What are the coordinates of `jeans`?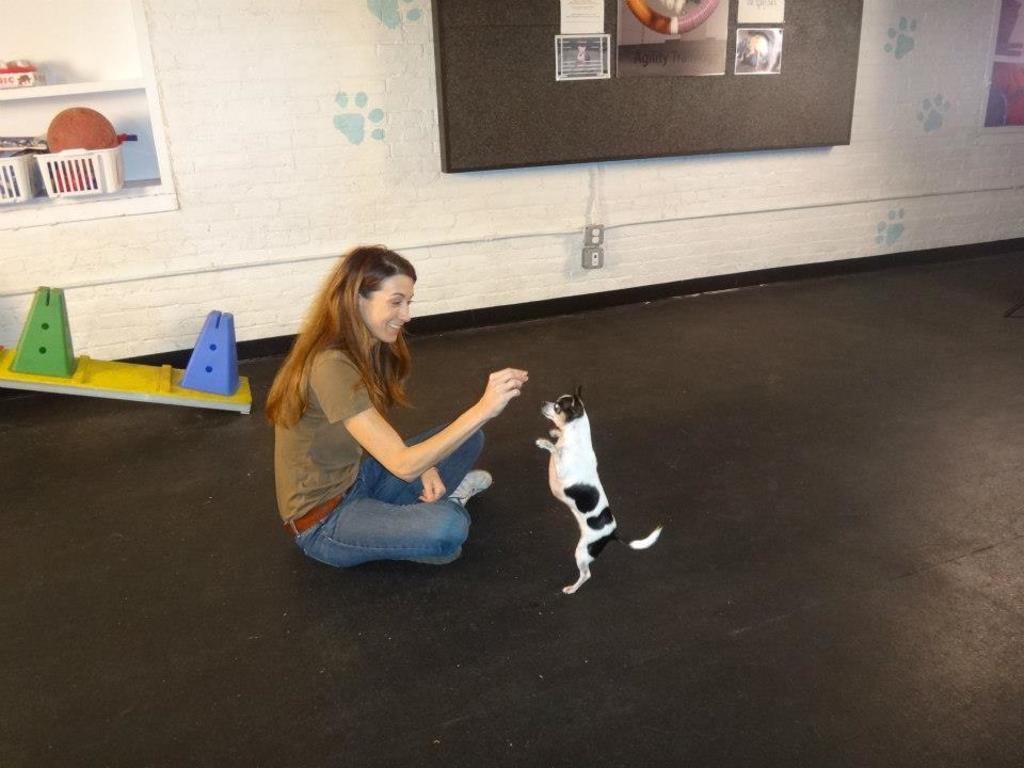
select_region(300, 459, 499, 576).
